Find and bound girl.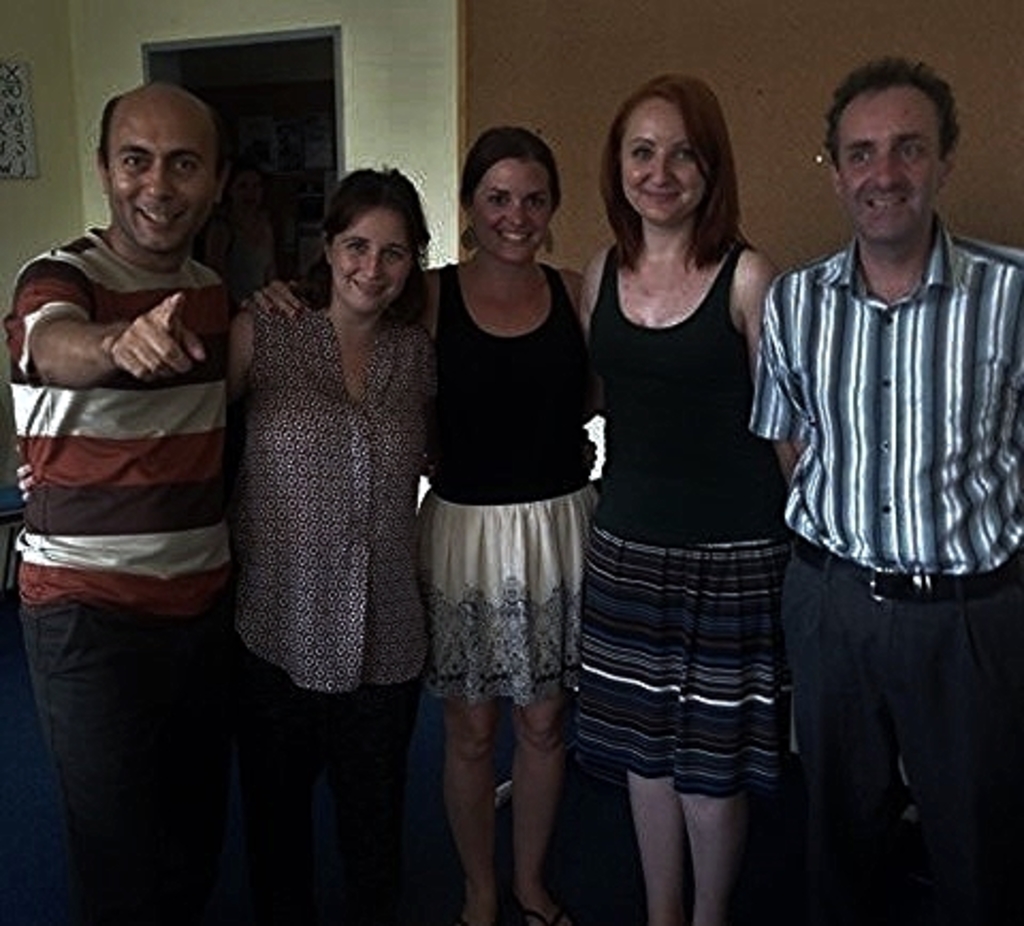
Bound: (x1=215, y1=169, x2=439, y2=922).
